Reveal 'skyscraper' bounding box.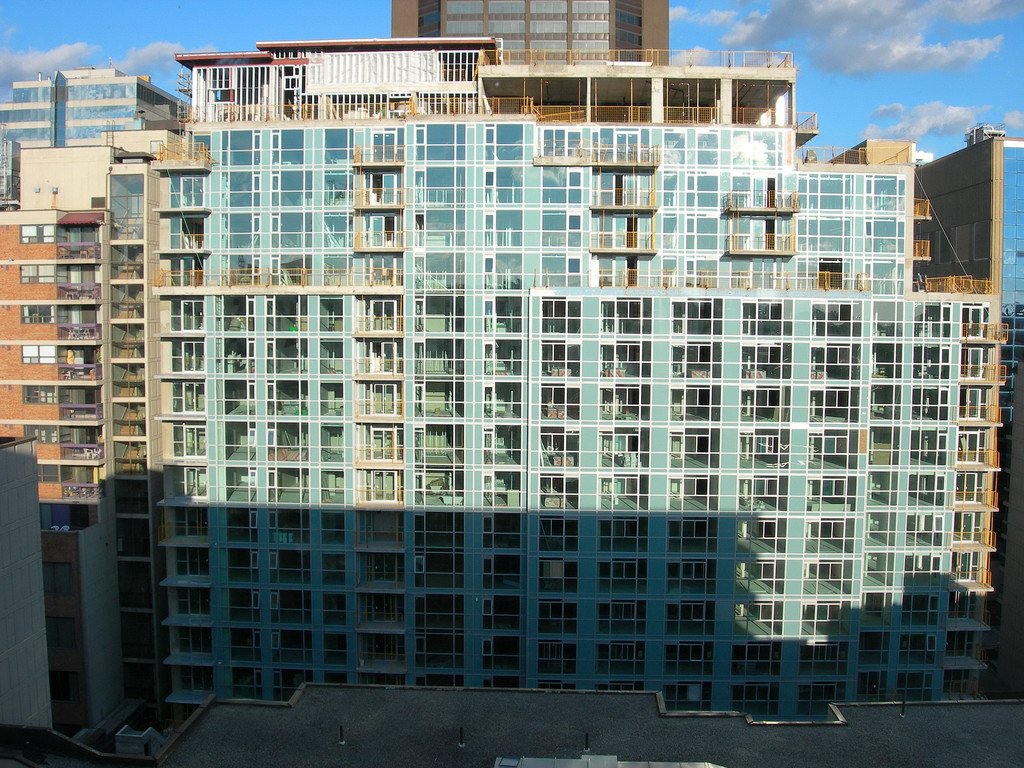
Revealed: pyautogui.locateOnScreen(65, 51, 1012, 723).
